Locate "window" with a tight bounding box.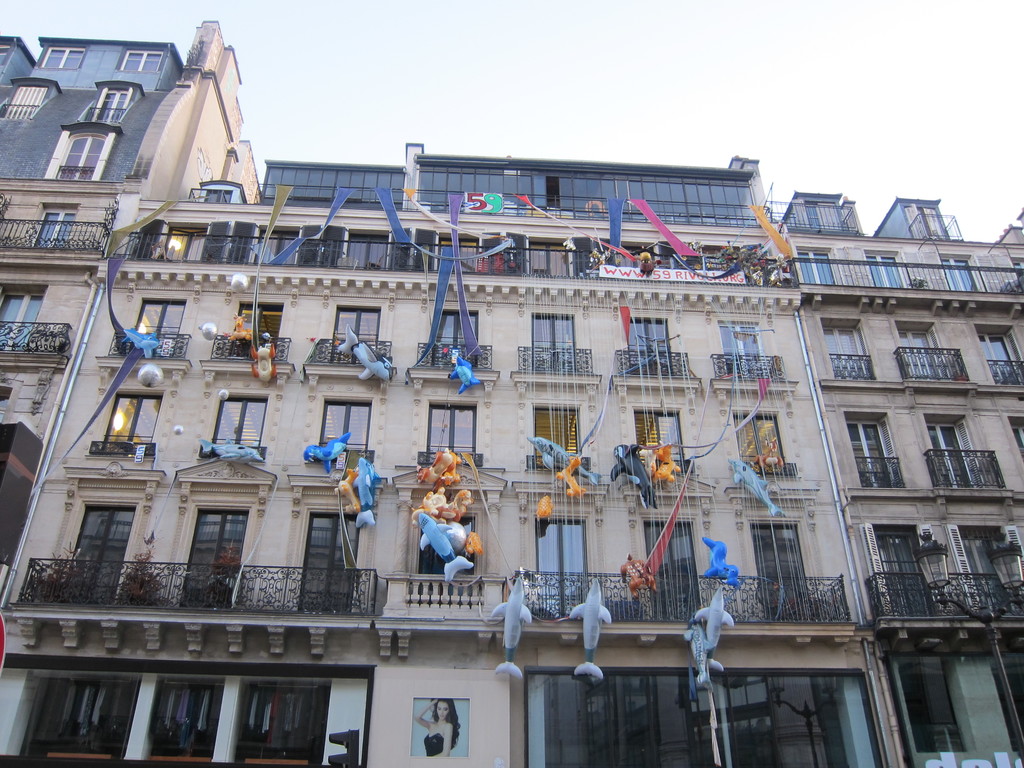
182:495:257:609.
